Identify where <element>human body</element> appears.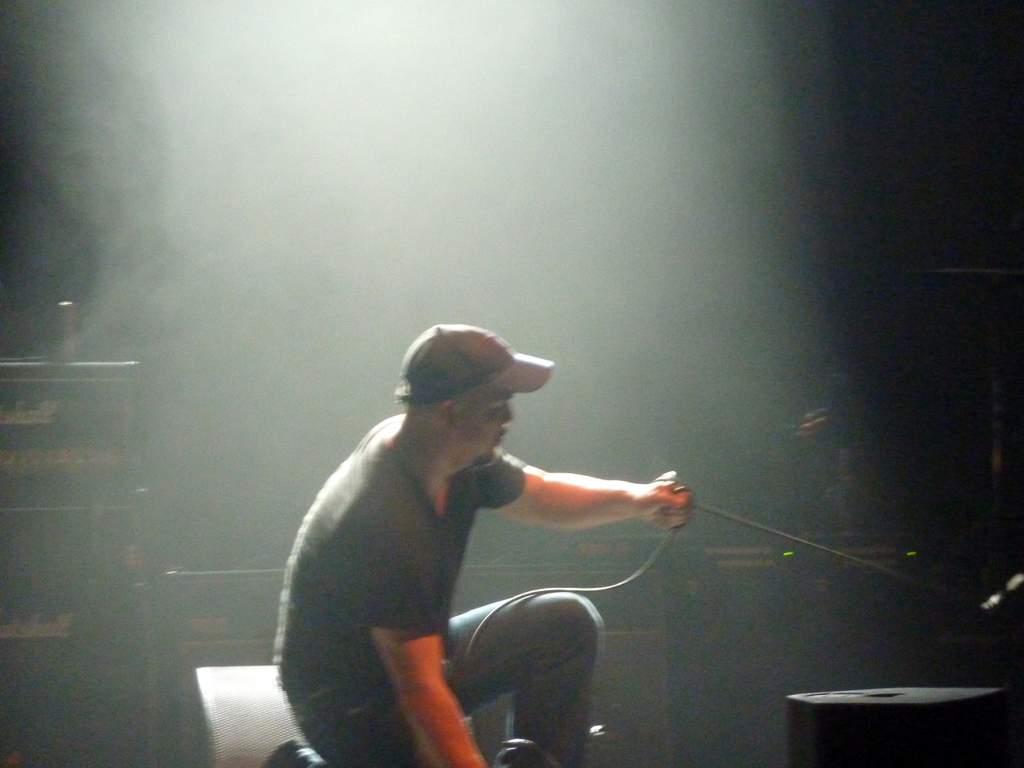
Appears at (x1=270, y1=308, x2=662, y2=766).
